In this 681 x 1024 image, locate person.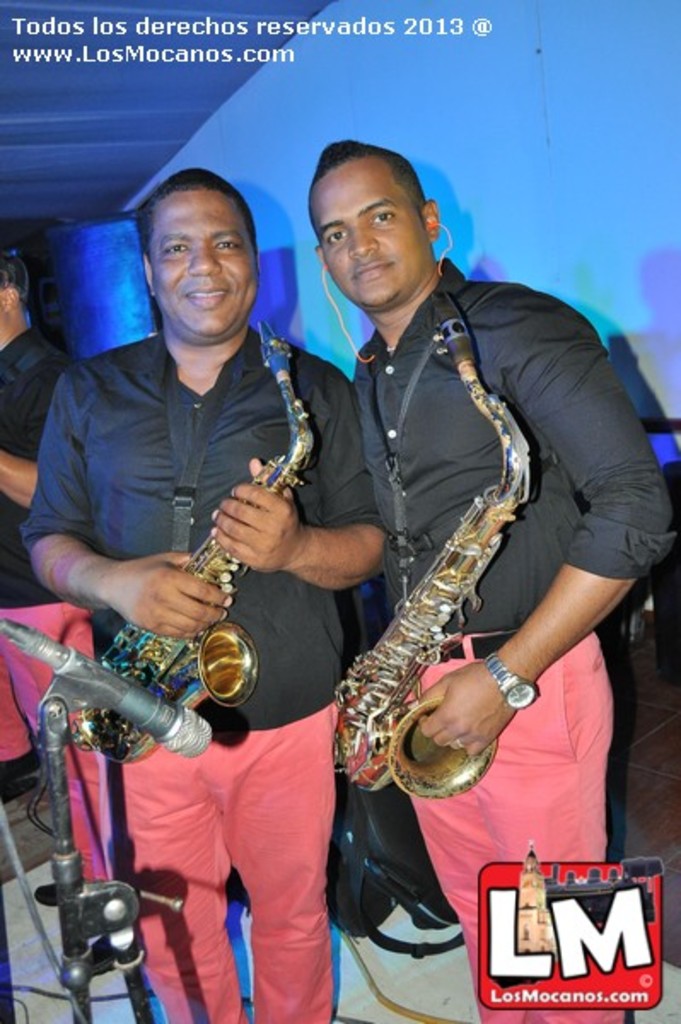
Bounding box: left=27, top=171, right=396, bottom=1022.
